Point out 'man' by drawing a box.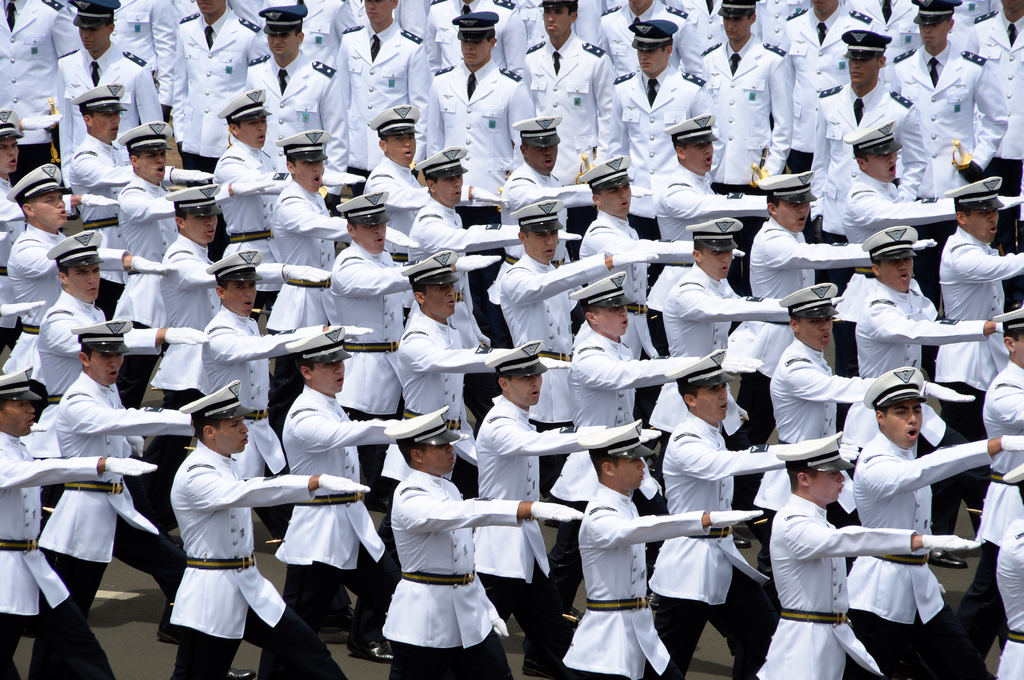
box=[240, 4, 349, 170].
